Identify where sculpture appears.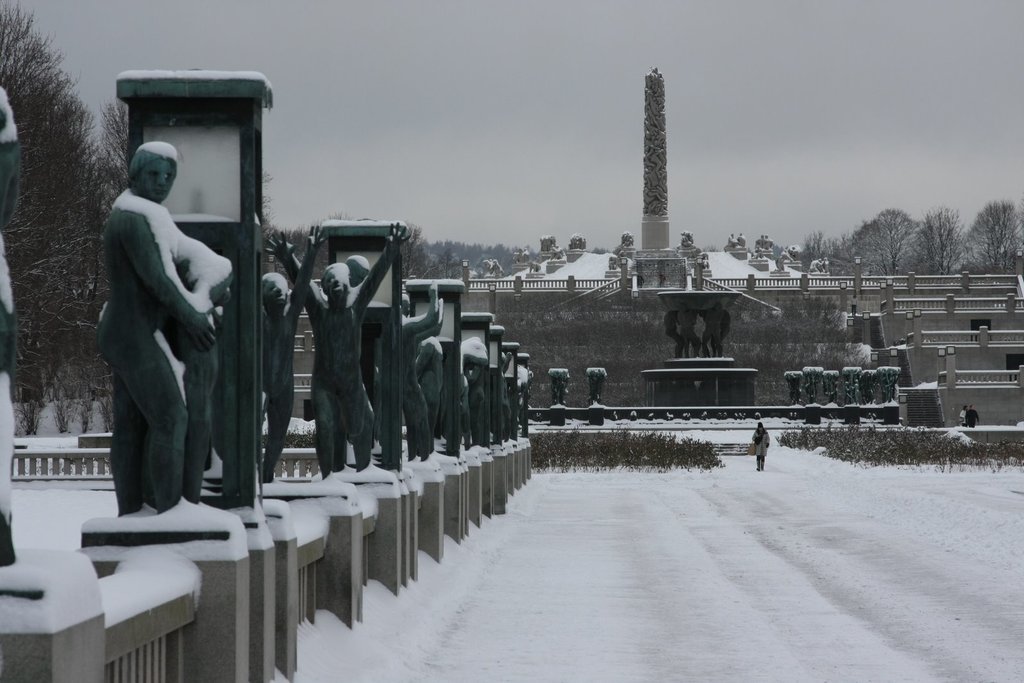
Appears at region(415, 316, 473, 467).
